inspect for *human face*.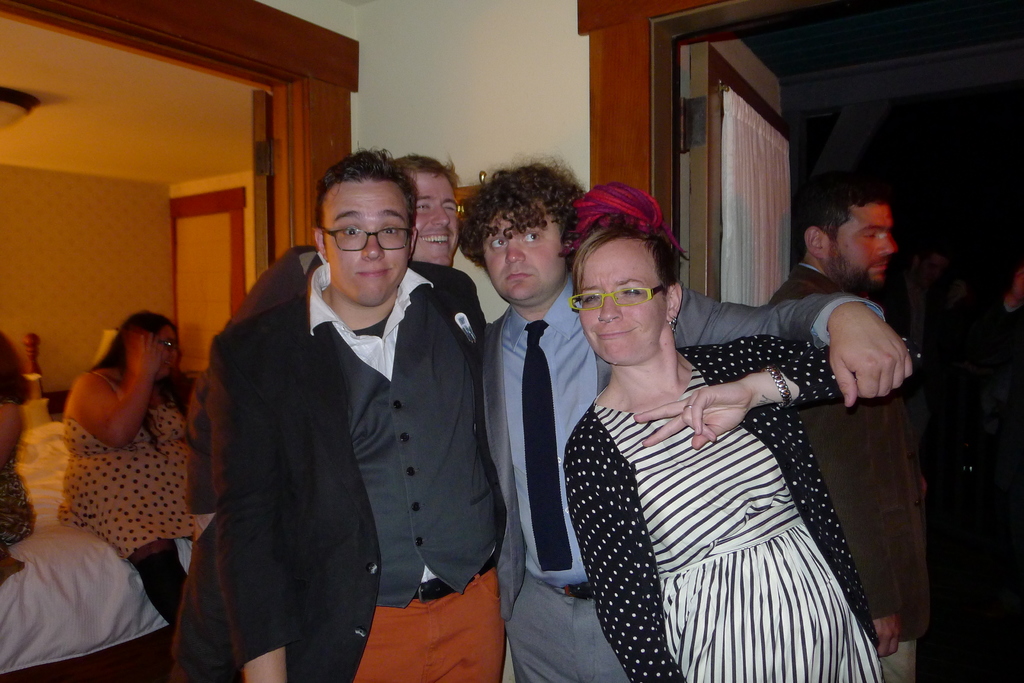
Inspection: [824,204,899,289].
